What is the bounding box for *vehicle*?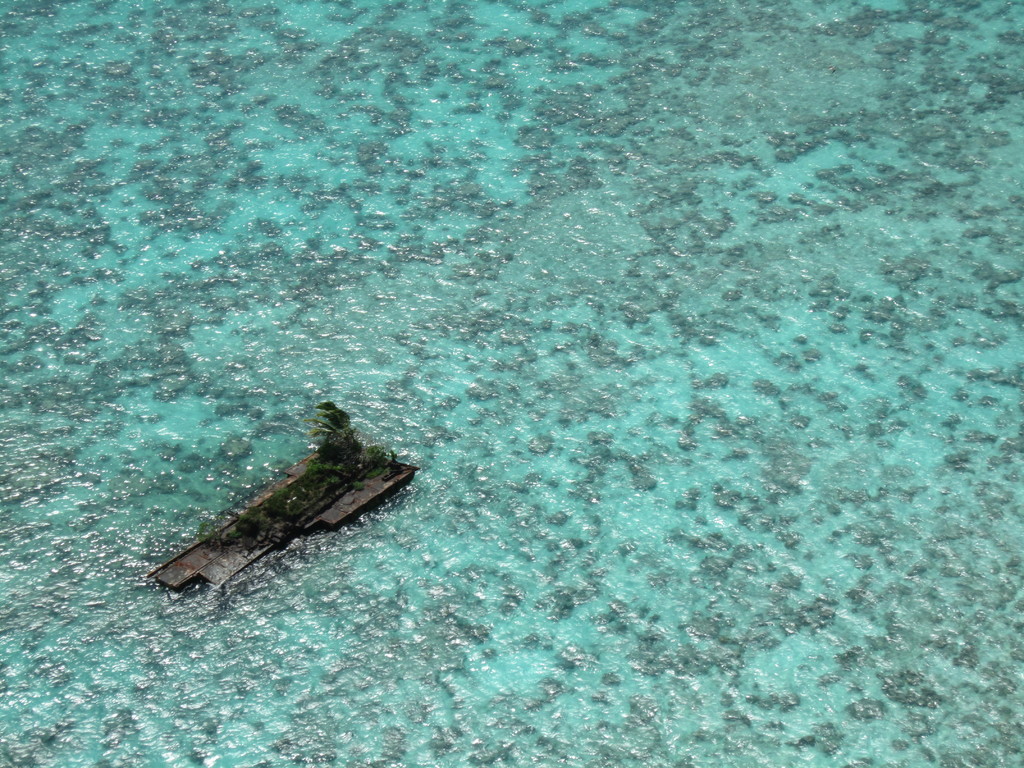
bbox(138, 381, 422, 608).
